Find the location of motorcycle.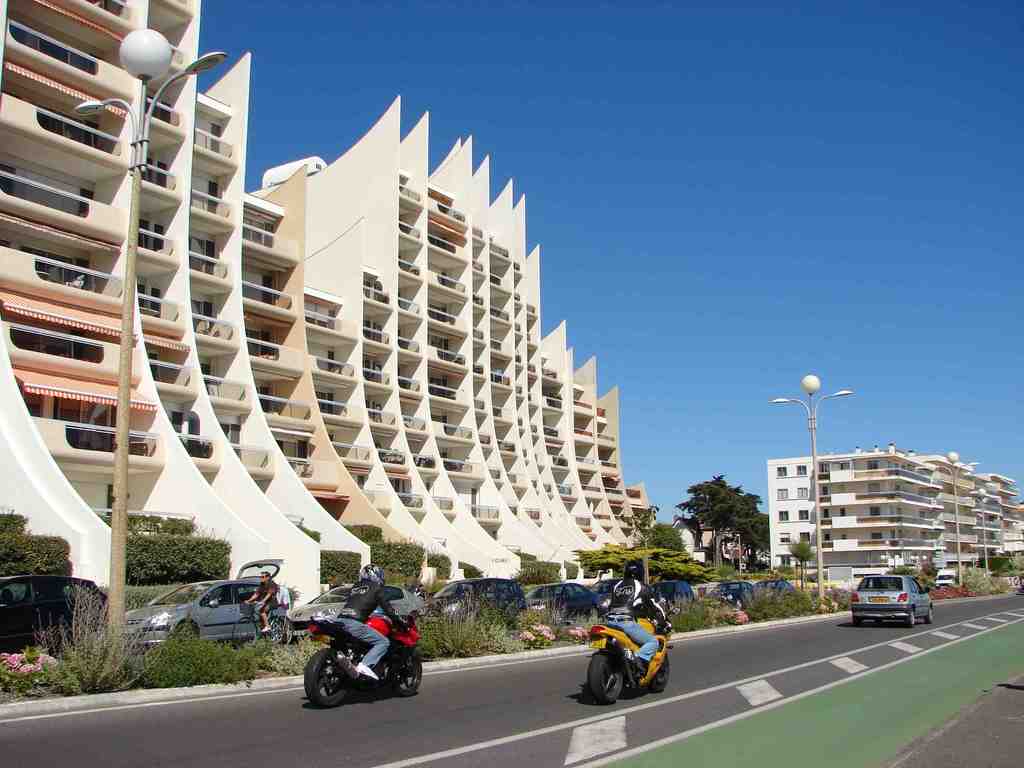
Location: bbox(299, 608, 422, 710).
